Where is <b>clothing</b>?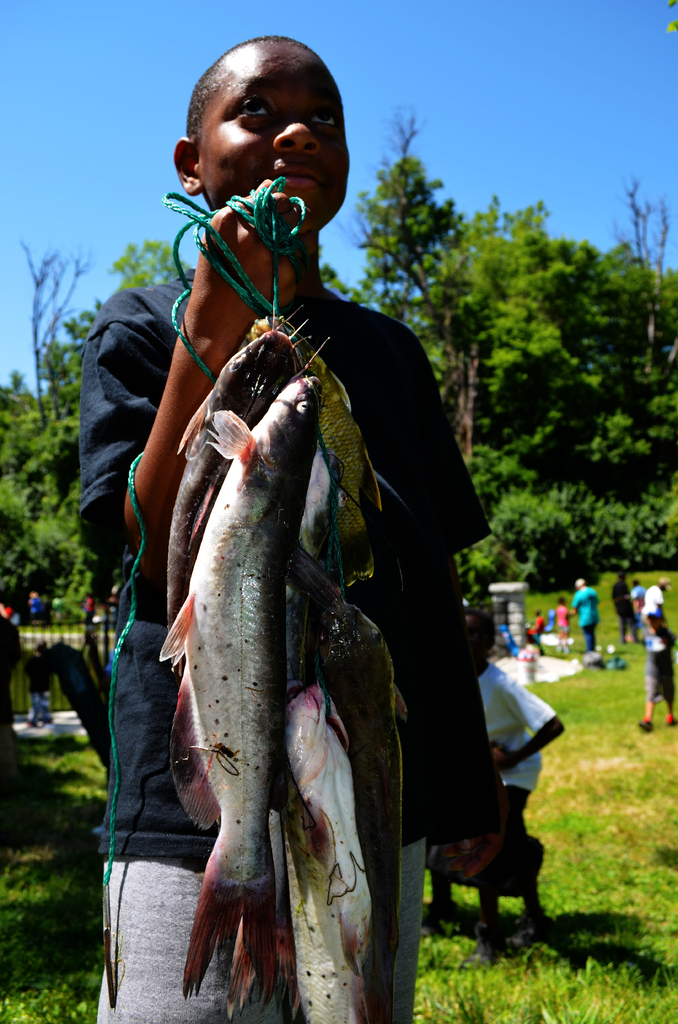
574:587:602:646.
